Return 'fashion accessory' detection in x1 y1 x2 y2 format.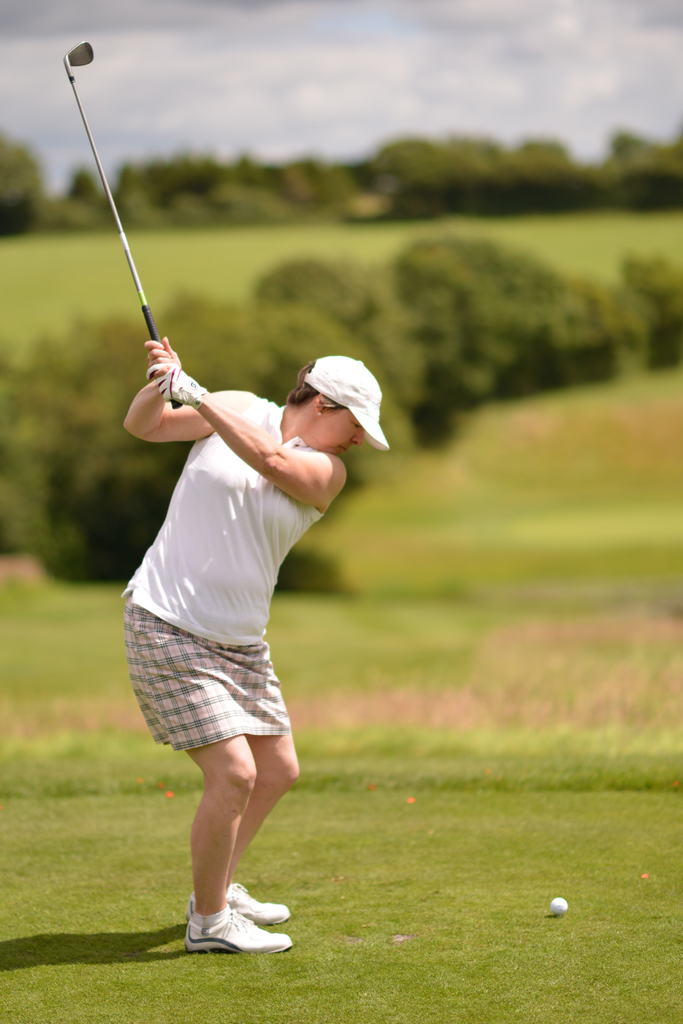
190 905 229 926.
